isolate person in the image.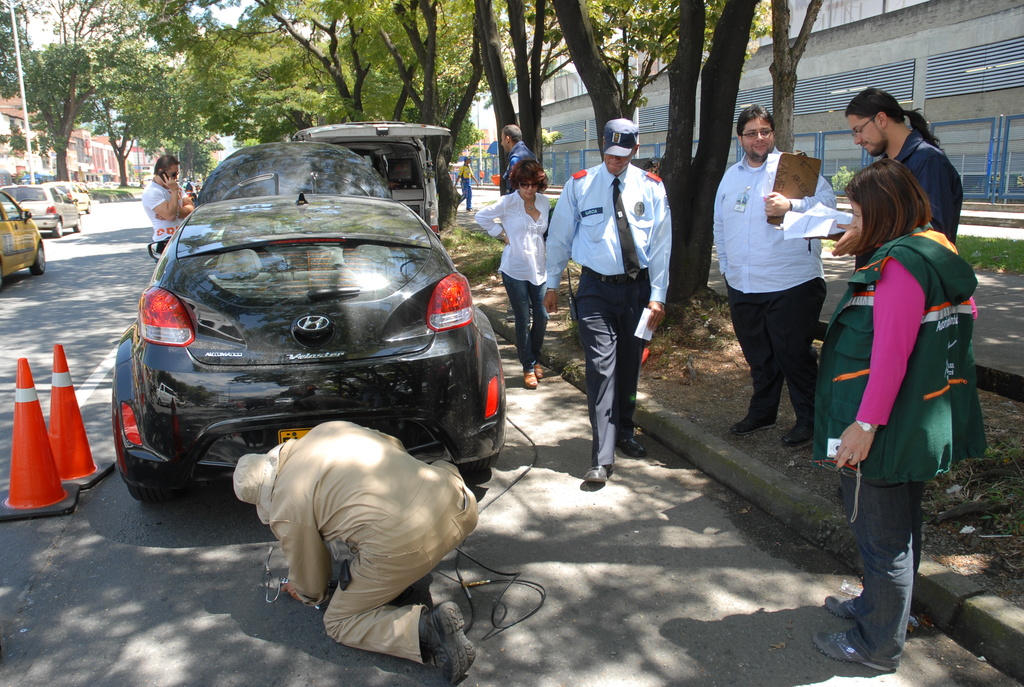
Isolated region: crop(470, 155, 563, 383).
